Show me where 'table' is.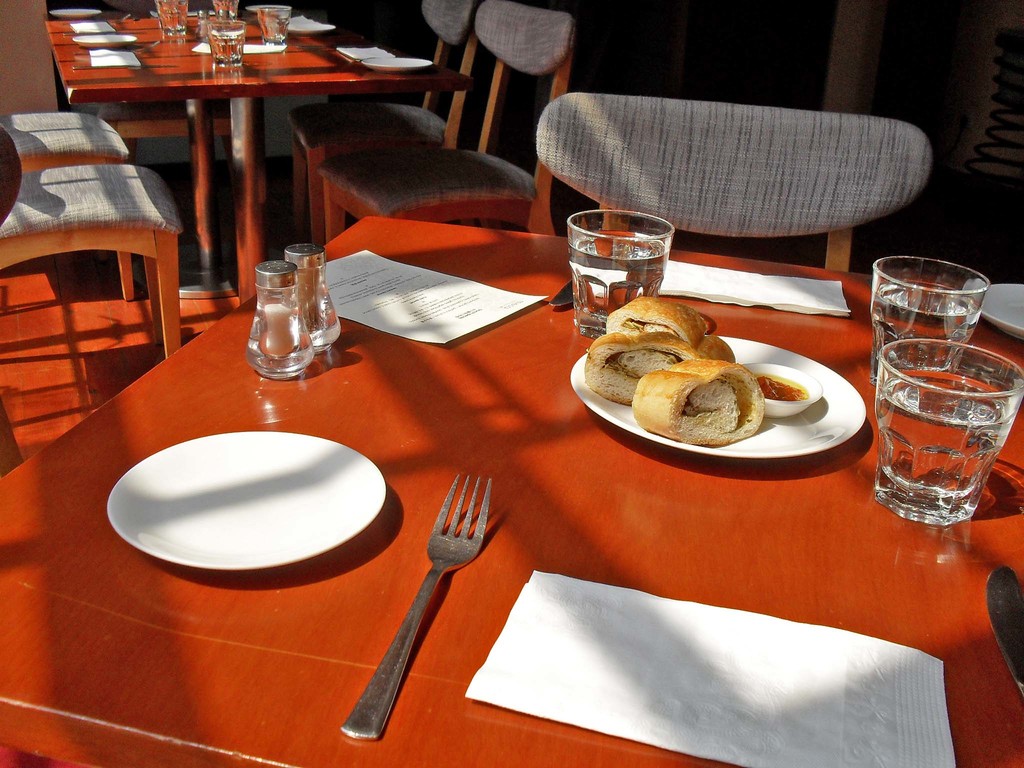
'table' is at x1=42 y1=0 x2=476 y2=295.
